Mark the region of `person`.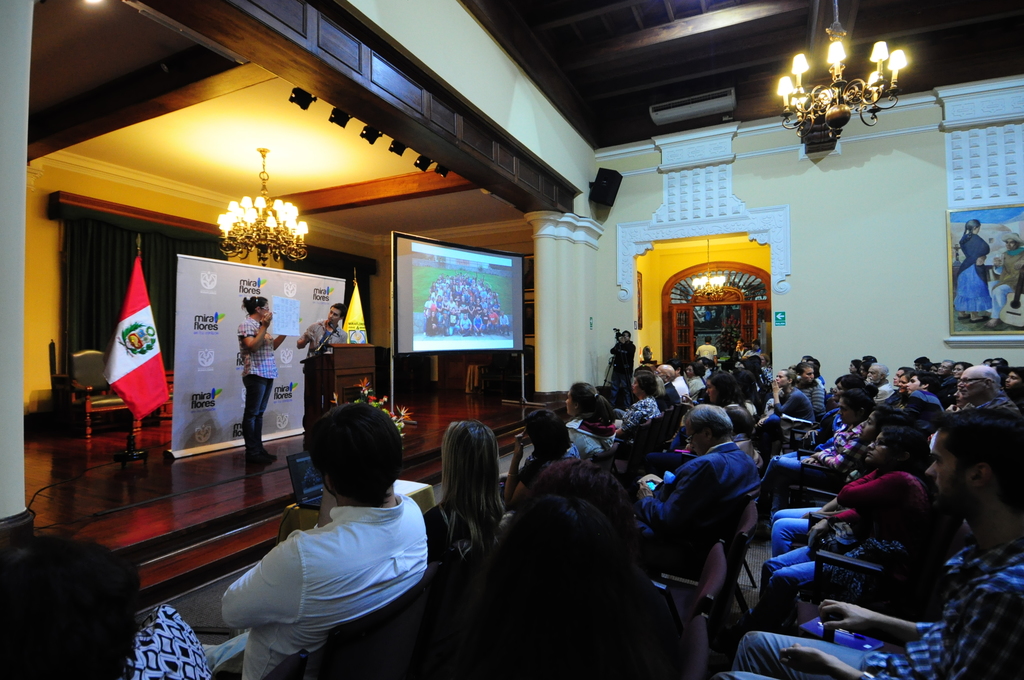
Region: crop(230, 301, 289, 469).
